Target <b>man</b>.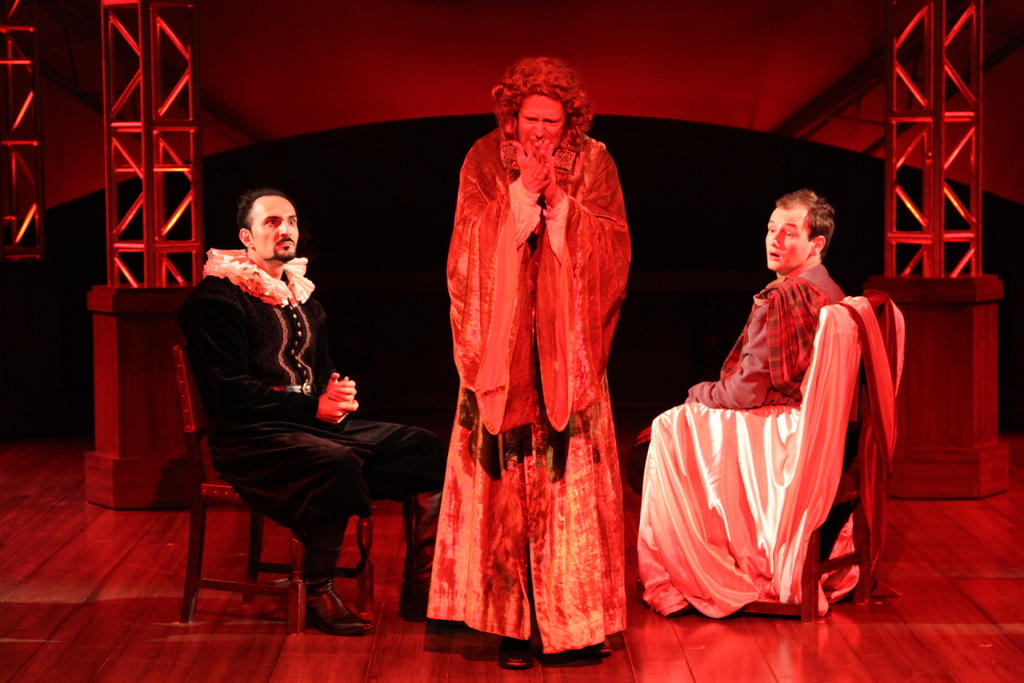
Target region: crop(177, 185, 447, 635).
